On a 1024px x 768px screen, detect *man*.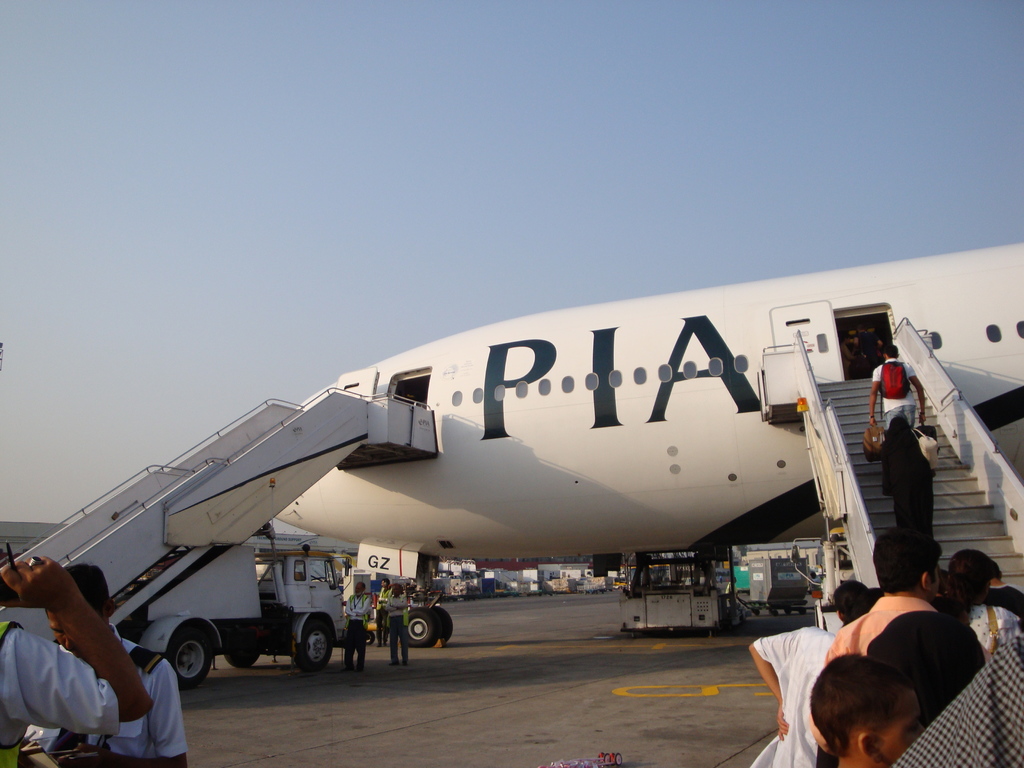
box=[44, 559, 193, 765].
